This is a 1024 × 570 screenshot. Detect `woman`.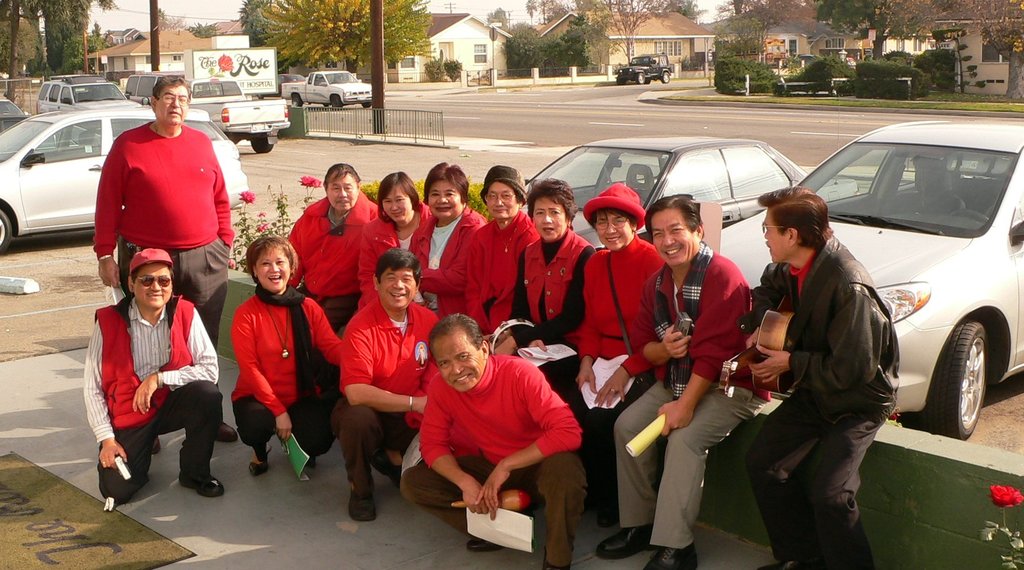
detection(230, 237, 344, 476).
